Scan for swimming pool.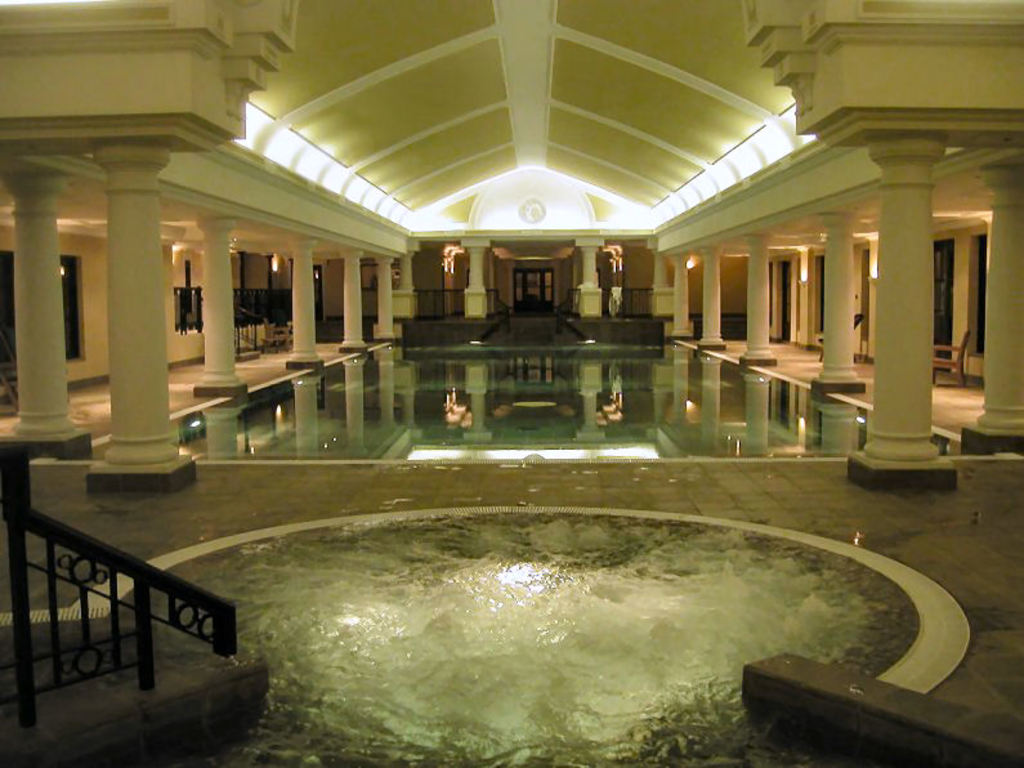
Scan result: {"left": 91, "top": 340, "right": 1023, "bottom": 461}.
